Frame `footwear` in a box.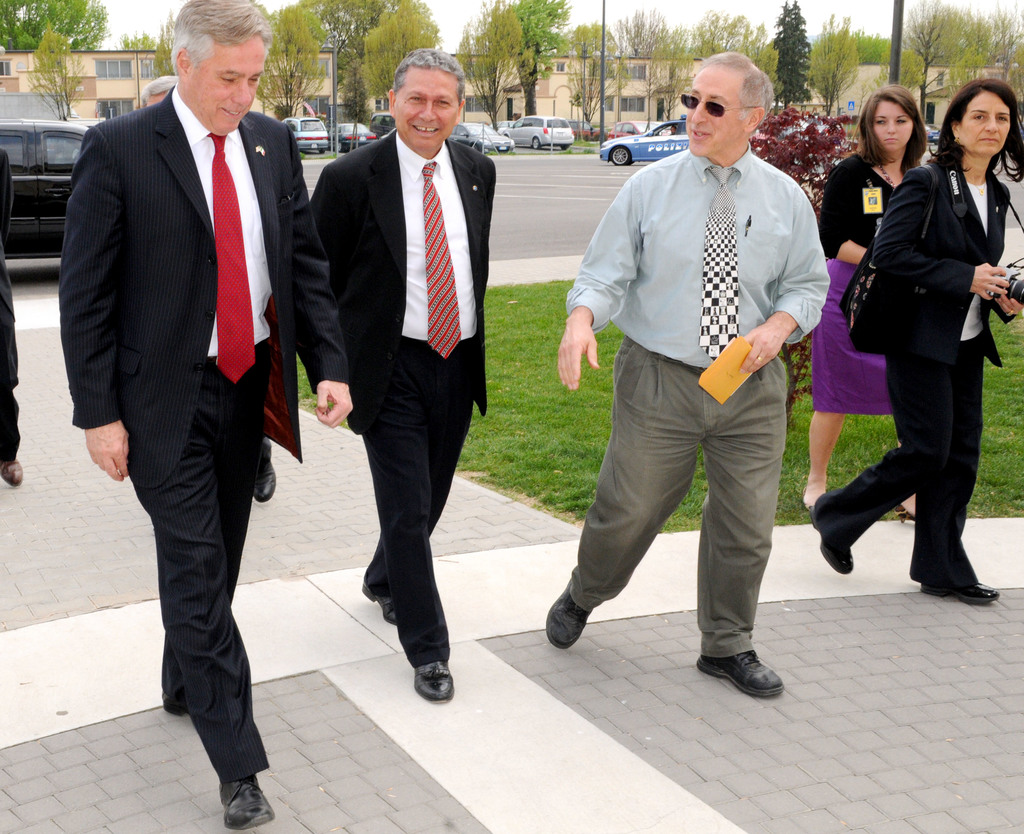
<region>414, 662, 450, 703</region>.
